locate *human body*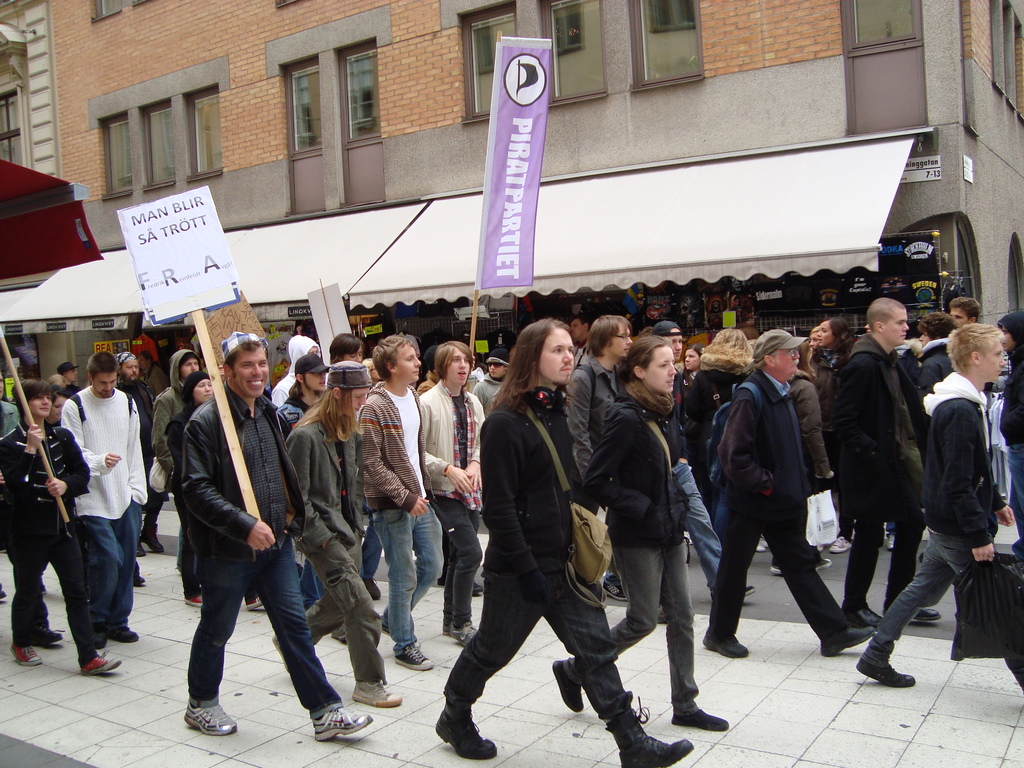
bbox=(856, 372, 1023, 693)
